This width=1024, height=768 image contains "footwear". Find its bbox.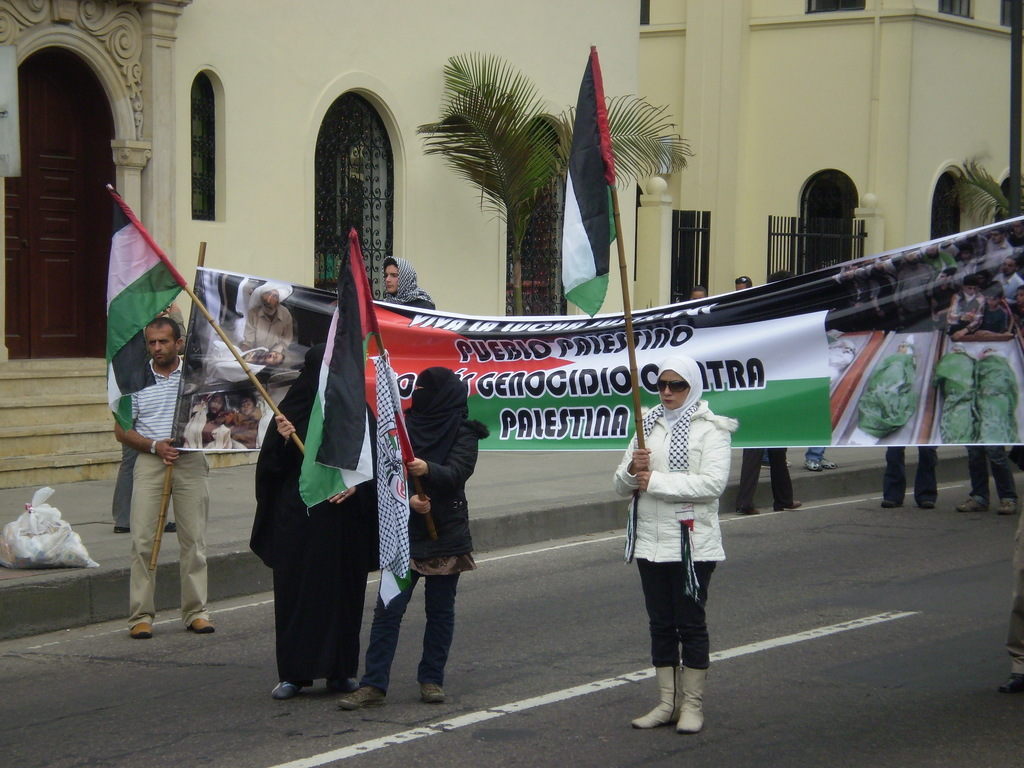
region(772, 499, 802, 511).
